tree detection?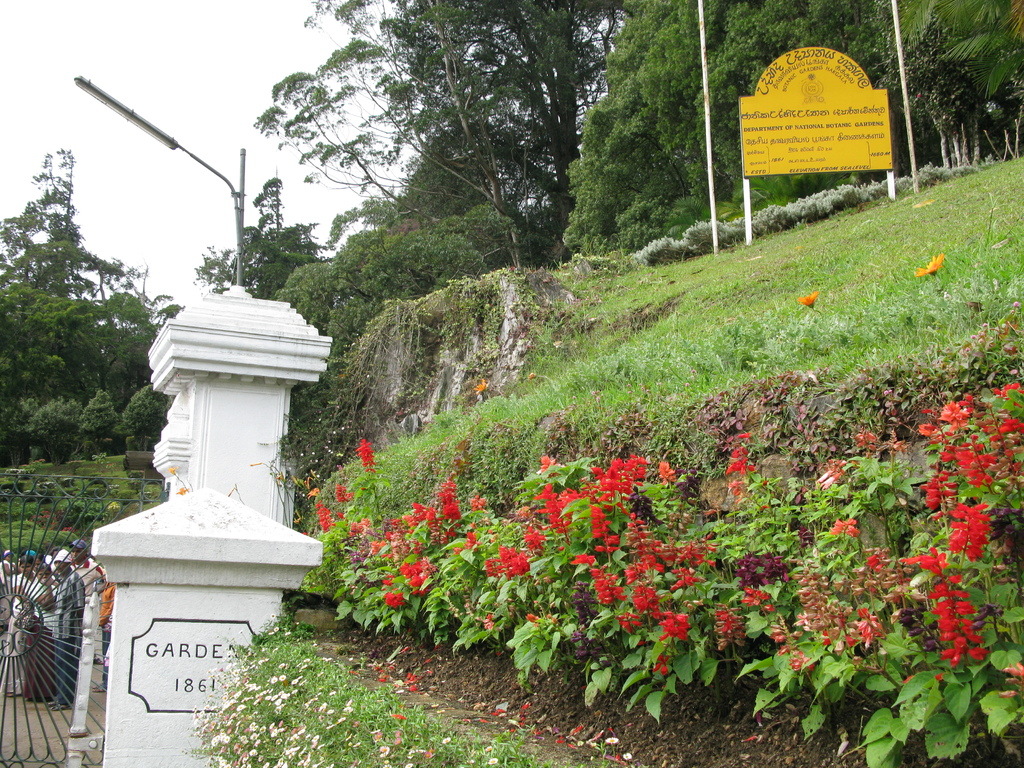
(x1=0, y1=141, x2=181, y2=471)
